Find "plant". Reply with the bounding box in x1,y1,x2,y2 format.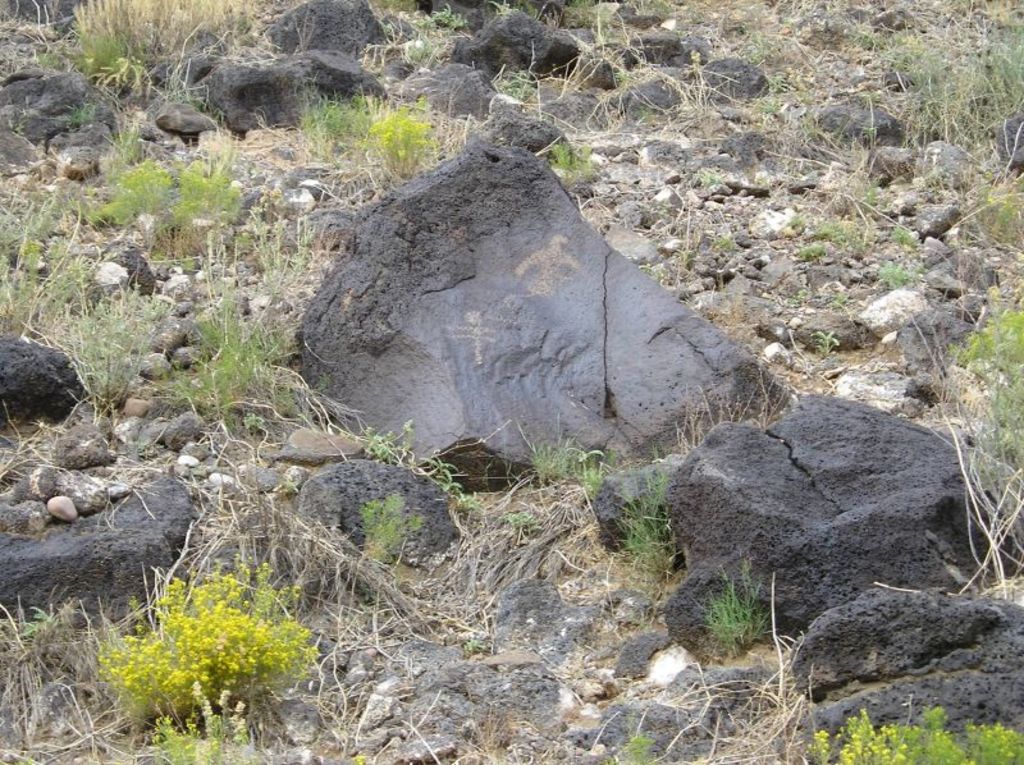
529,416,608,498.
